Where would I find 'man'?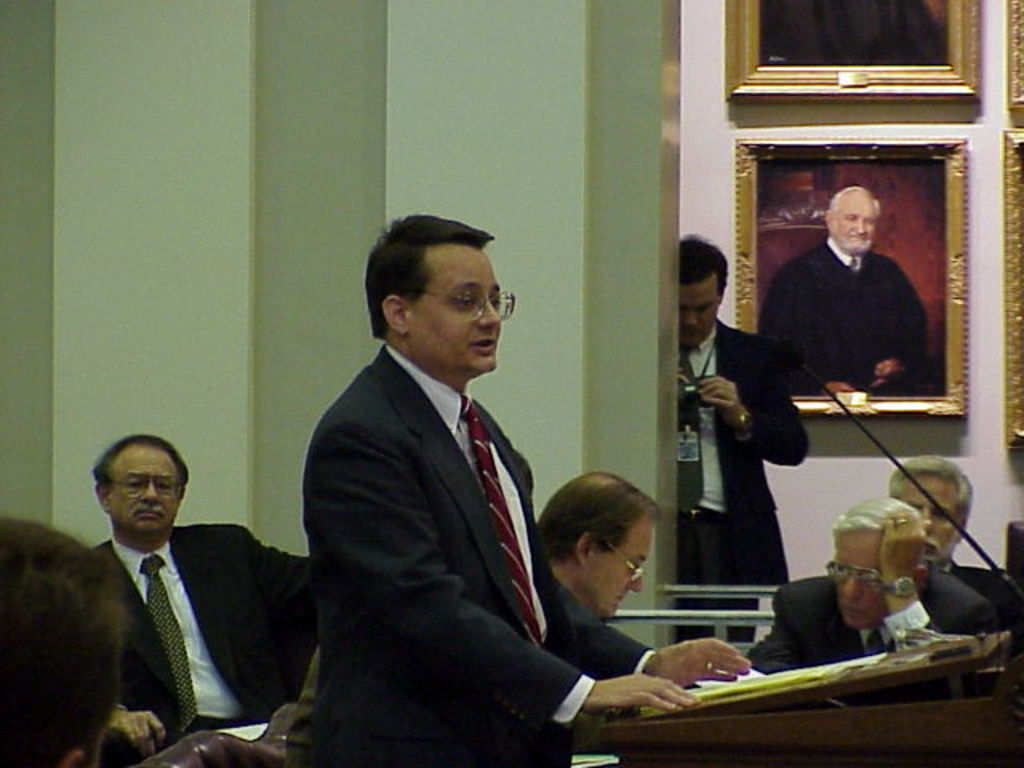
At region(752, 186, 930, 397).
